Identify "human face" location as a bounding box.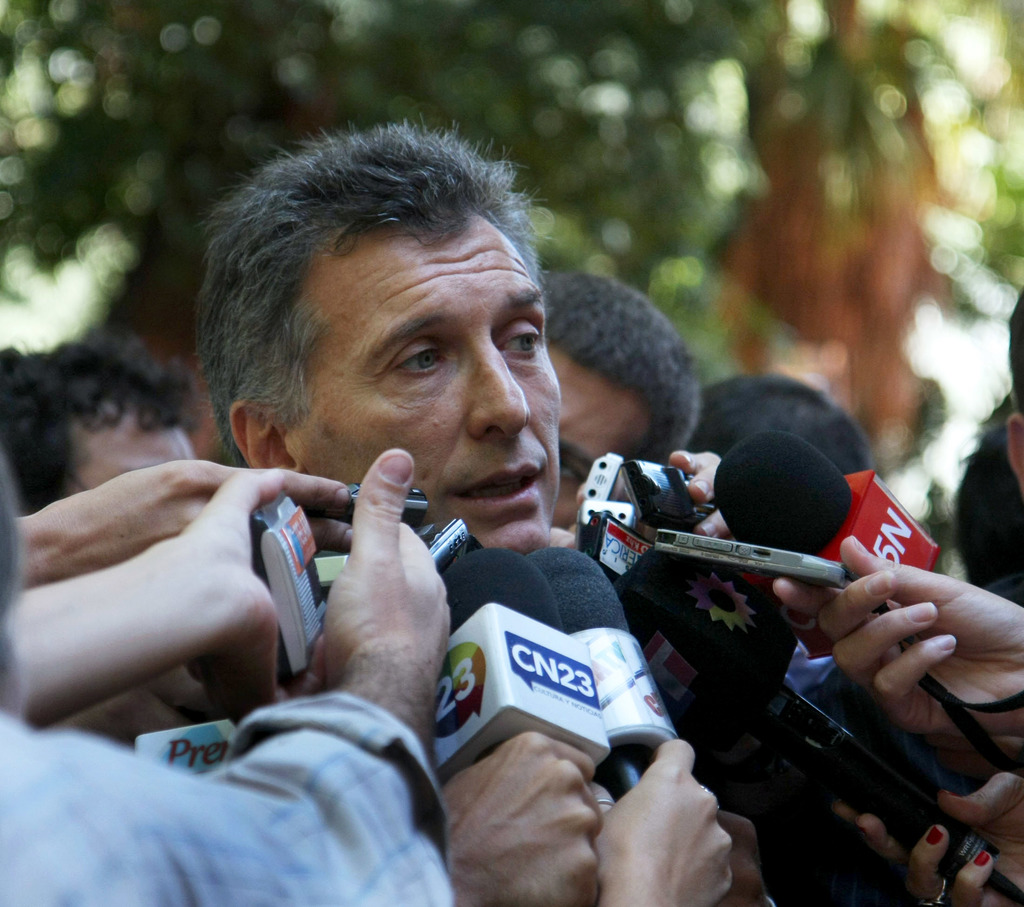
crop(301, 247, 579, 547).
